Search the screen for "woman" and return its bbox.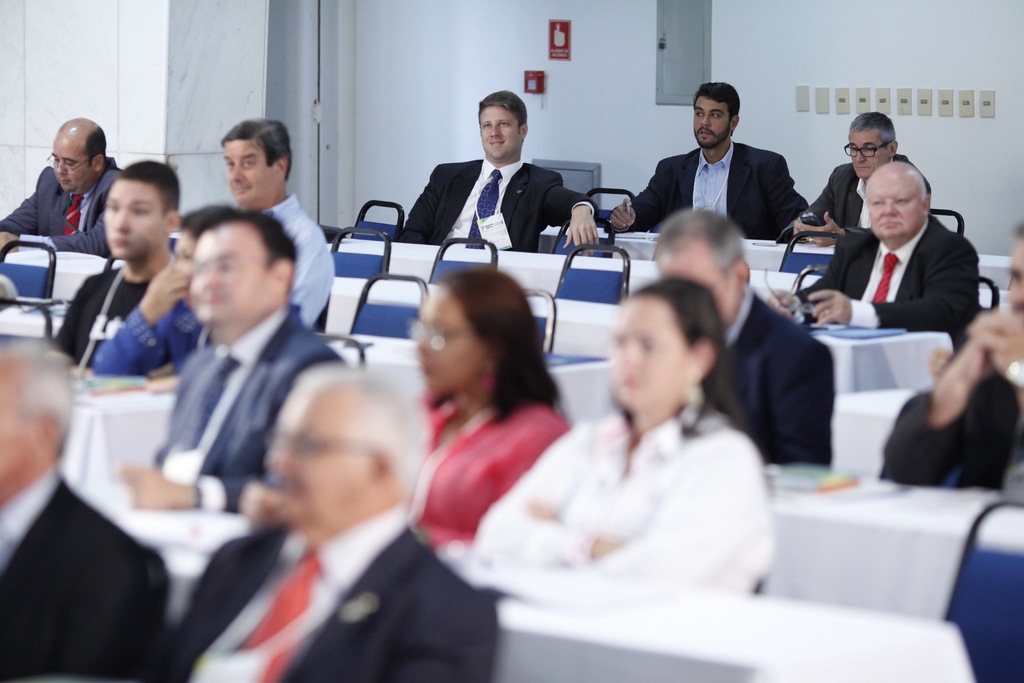
Found: 419,272,566,543.
